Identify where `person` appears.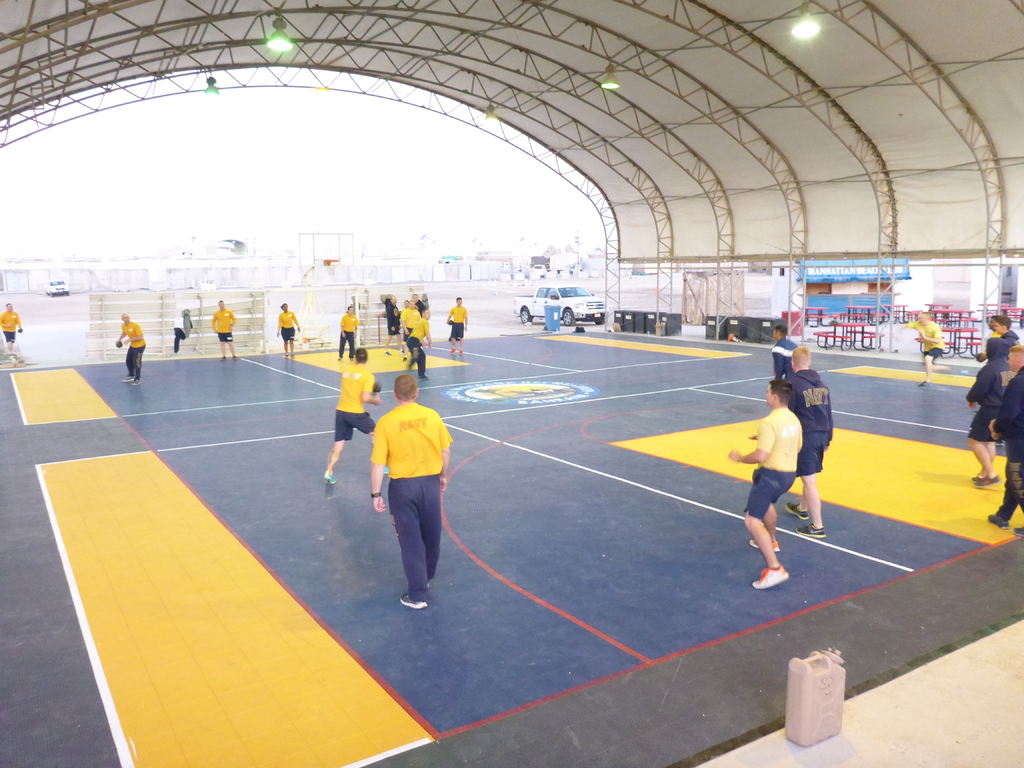
Appears at Rect(772, 326, 799, 384).
